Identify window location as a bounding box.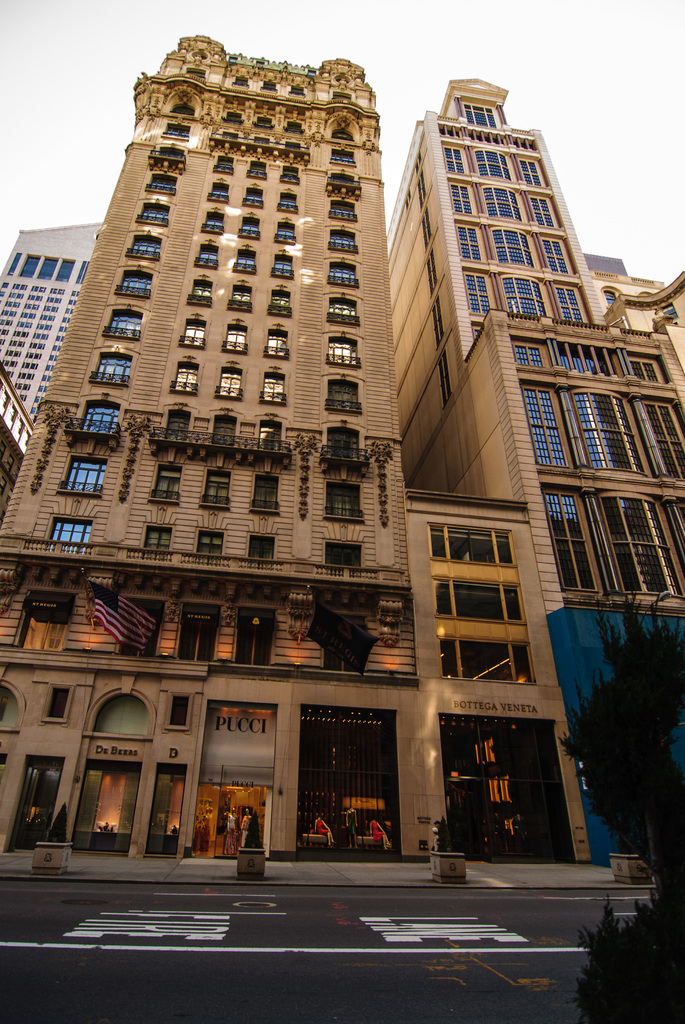
<bbox>169, 604, 218, 662</bbox>.
